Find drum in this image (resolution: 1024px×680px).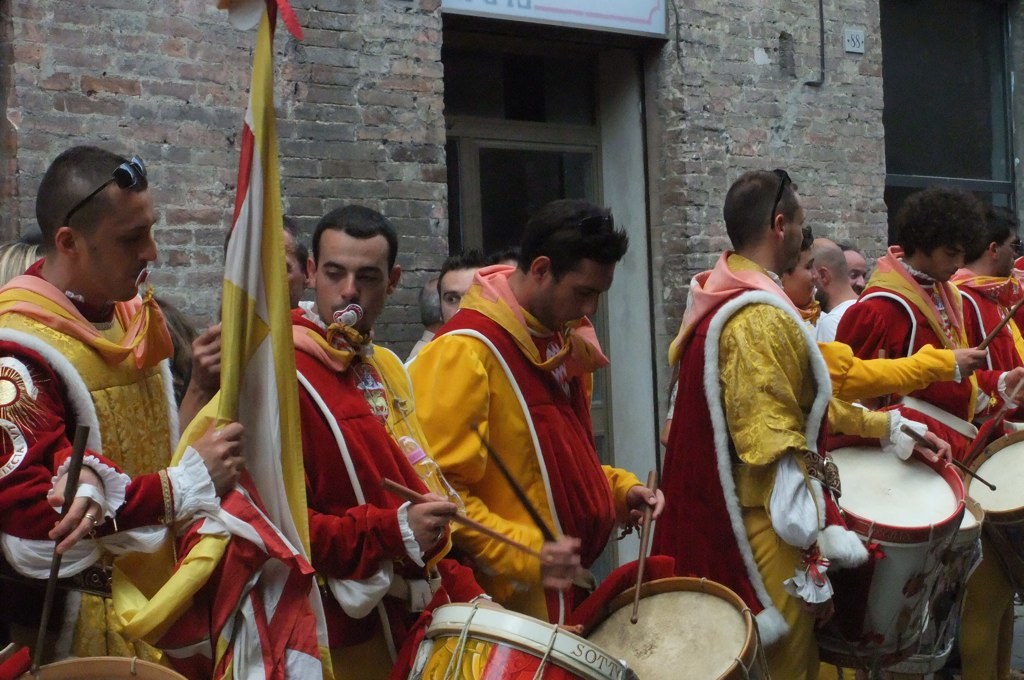
(left=557, top=567, right=811, bottom=668).
